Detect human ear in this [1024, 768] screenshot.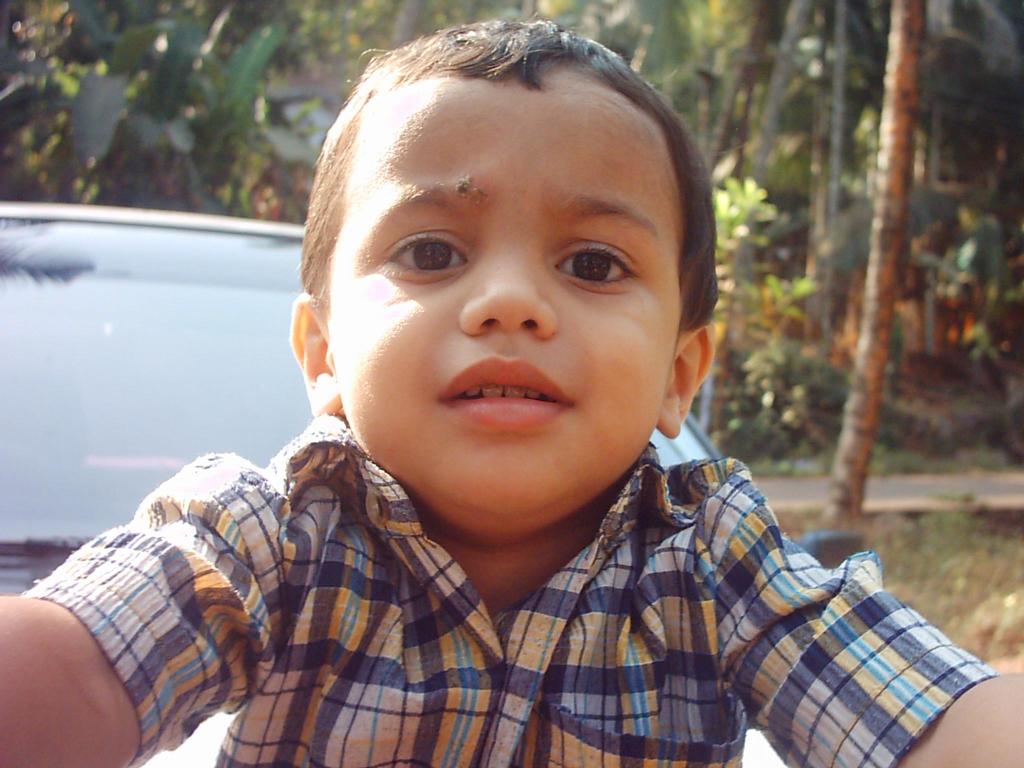
Detection: 287/289/344/415.
